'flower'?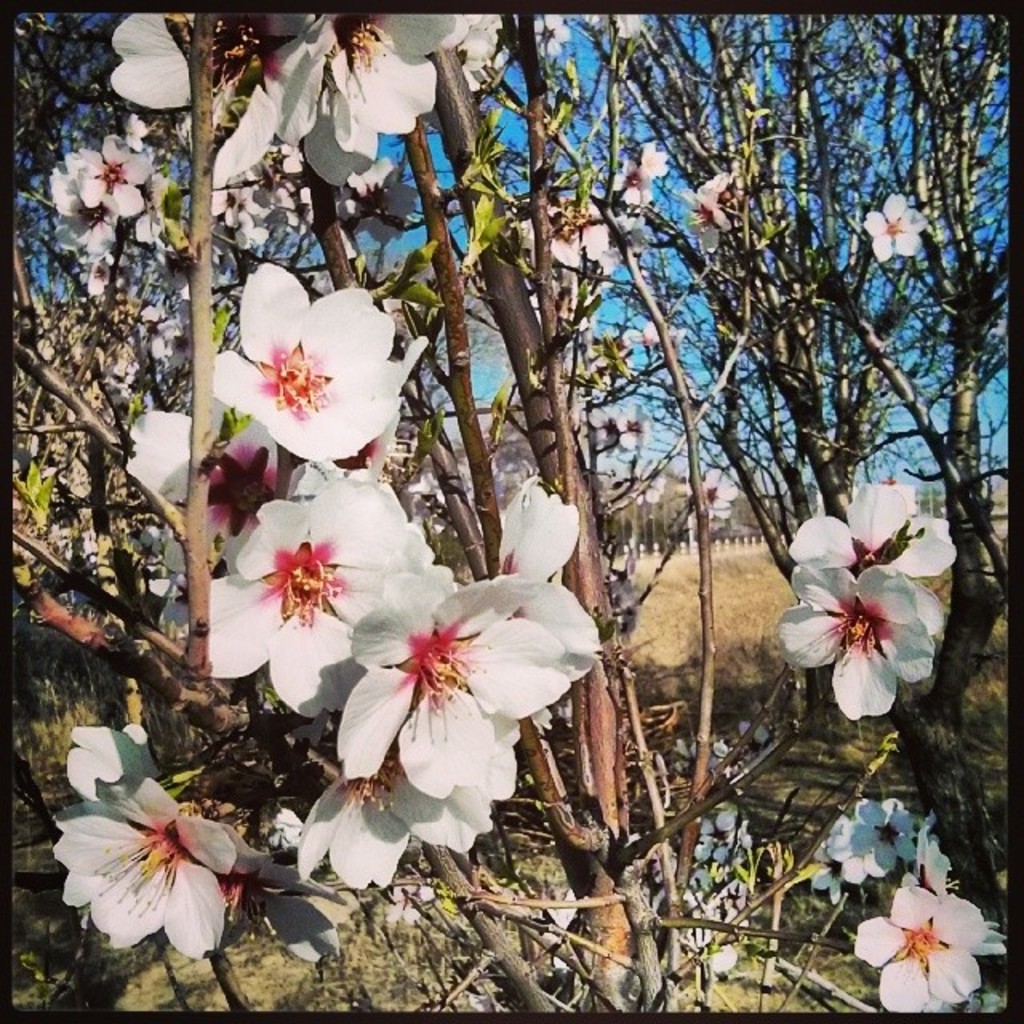
(528,197,610,264)
